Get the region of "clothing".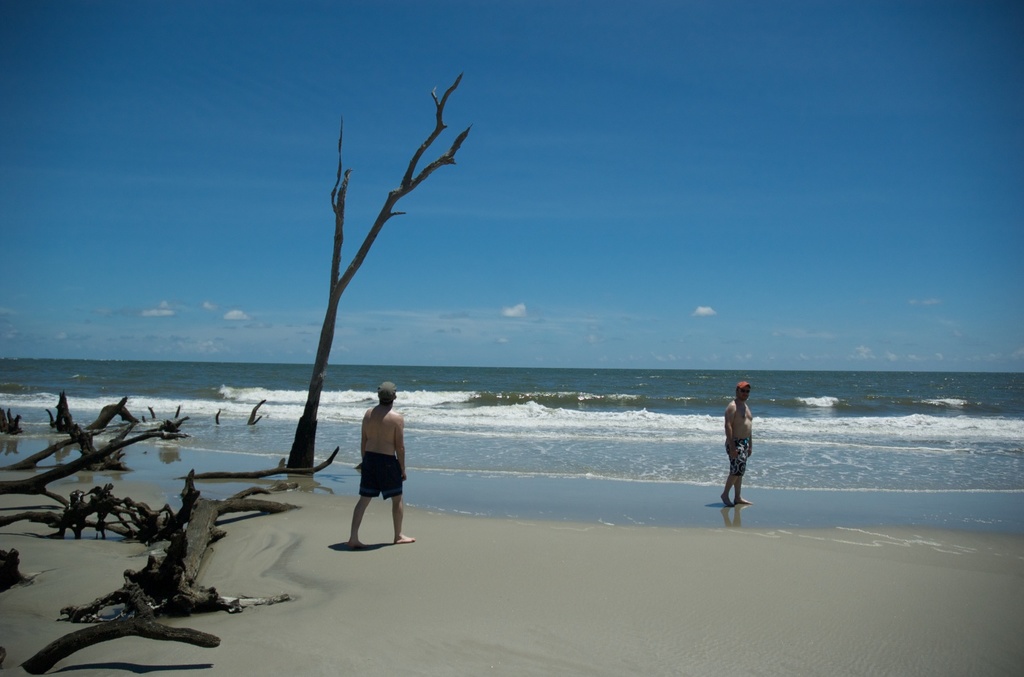
l=356, t=451, r=406, b=501.
